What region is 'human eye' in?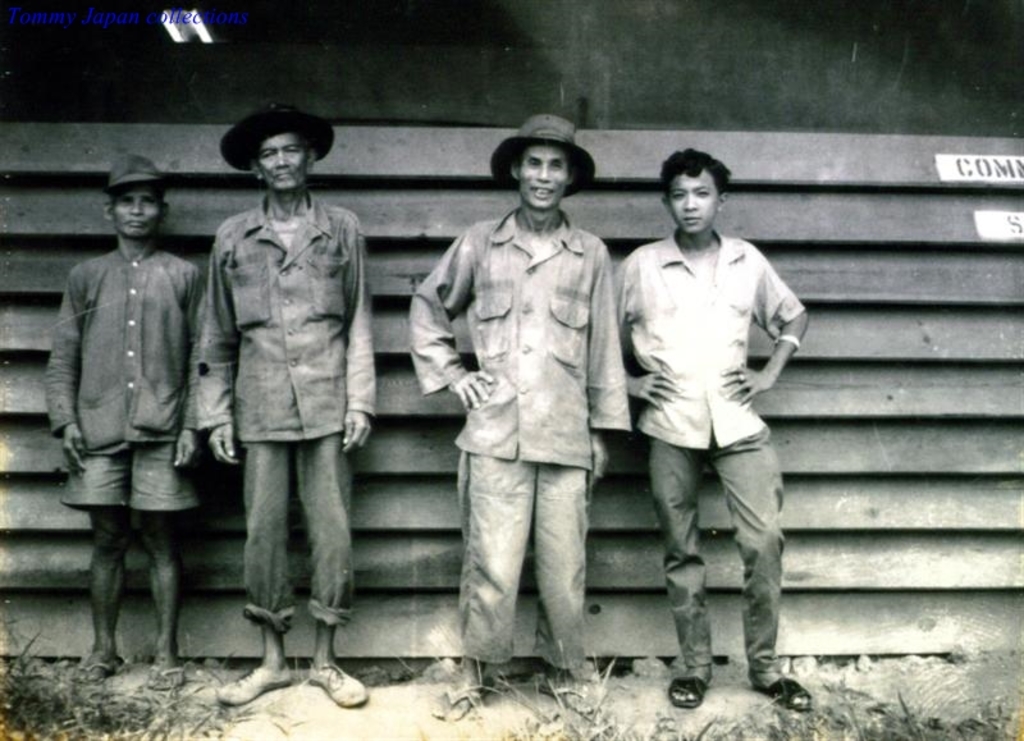
262 150 276 160.
